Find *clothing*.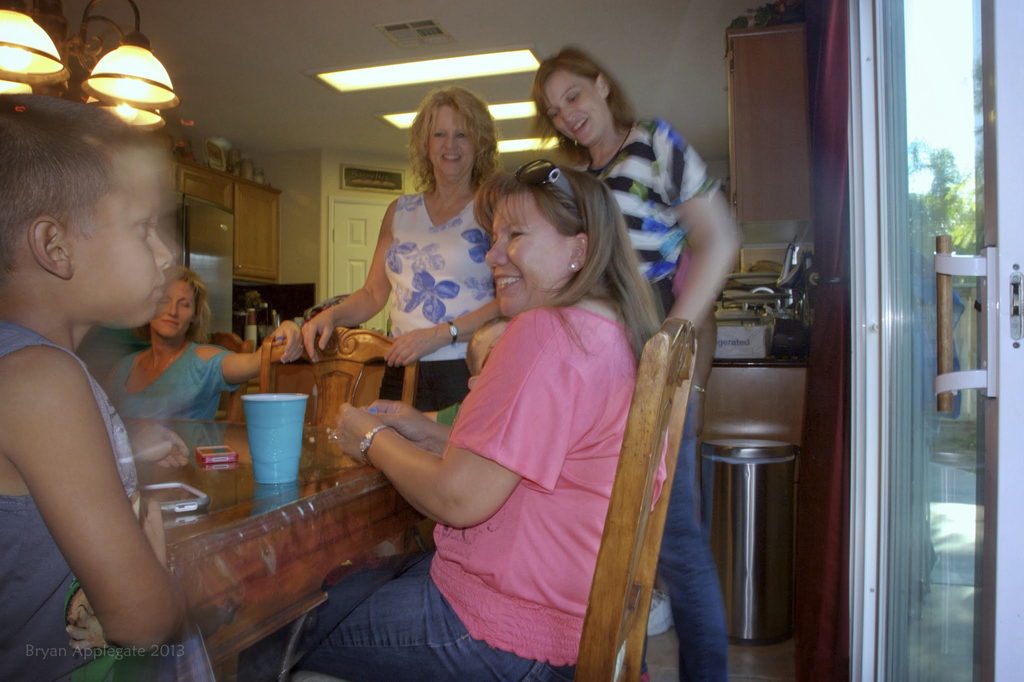
<bbox>531, 120, 724, 681</bbox>.
